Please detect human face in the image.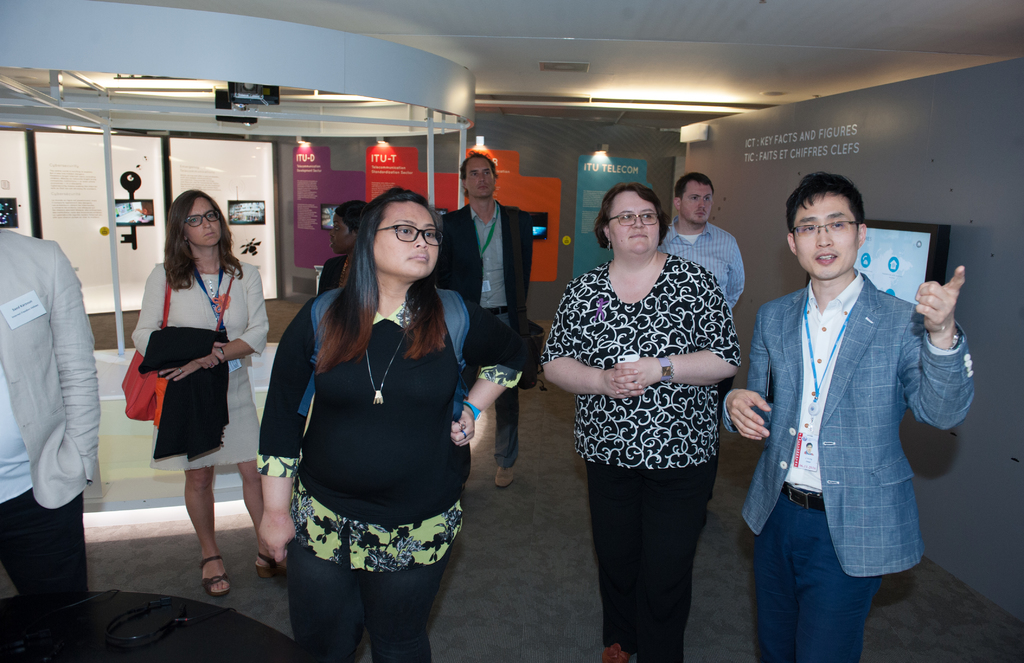
rect(797, 194, 855, 284).
